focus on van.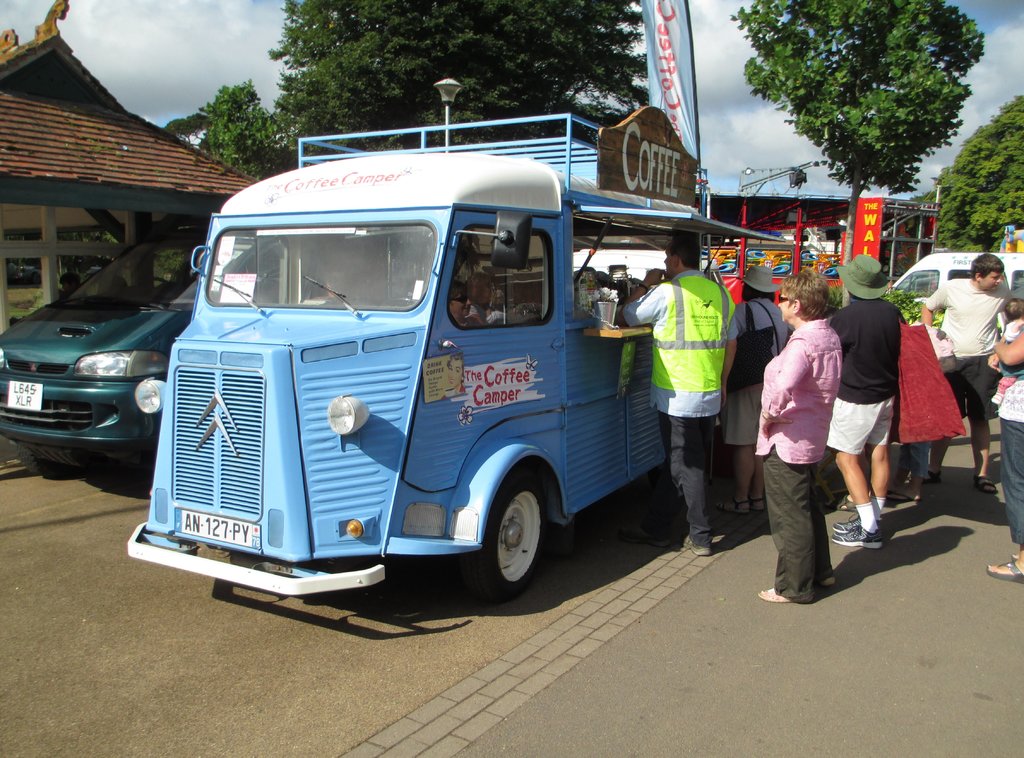
Focused at x1=0 y1=217 x2=280 y2=465.
